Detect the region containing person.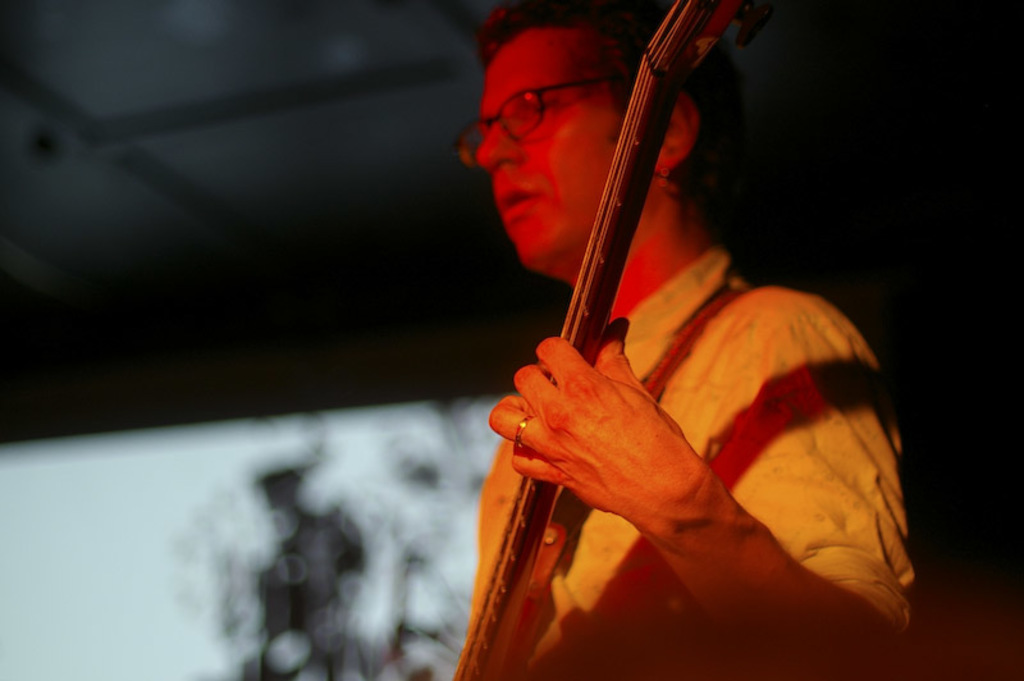
bbox(417, 36, 911, 666).
